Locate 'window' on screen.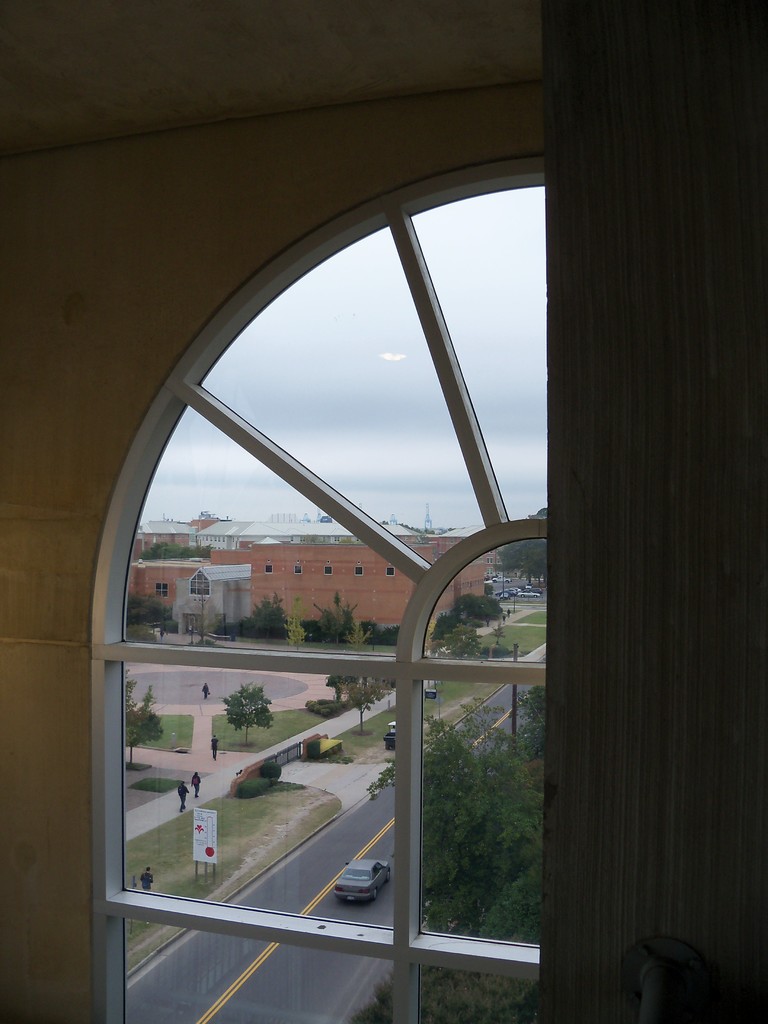
On screen at locate(387, 566, 398, 579).
